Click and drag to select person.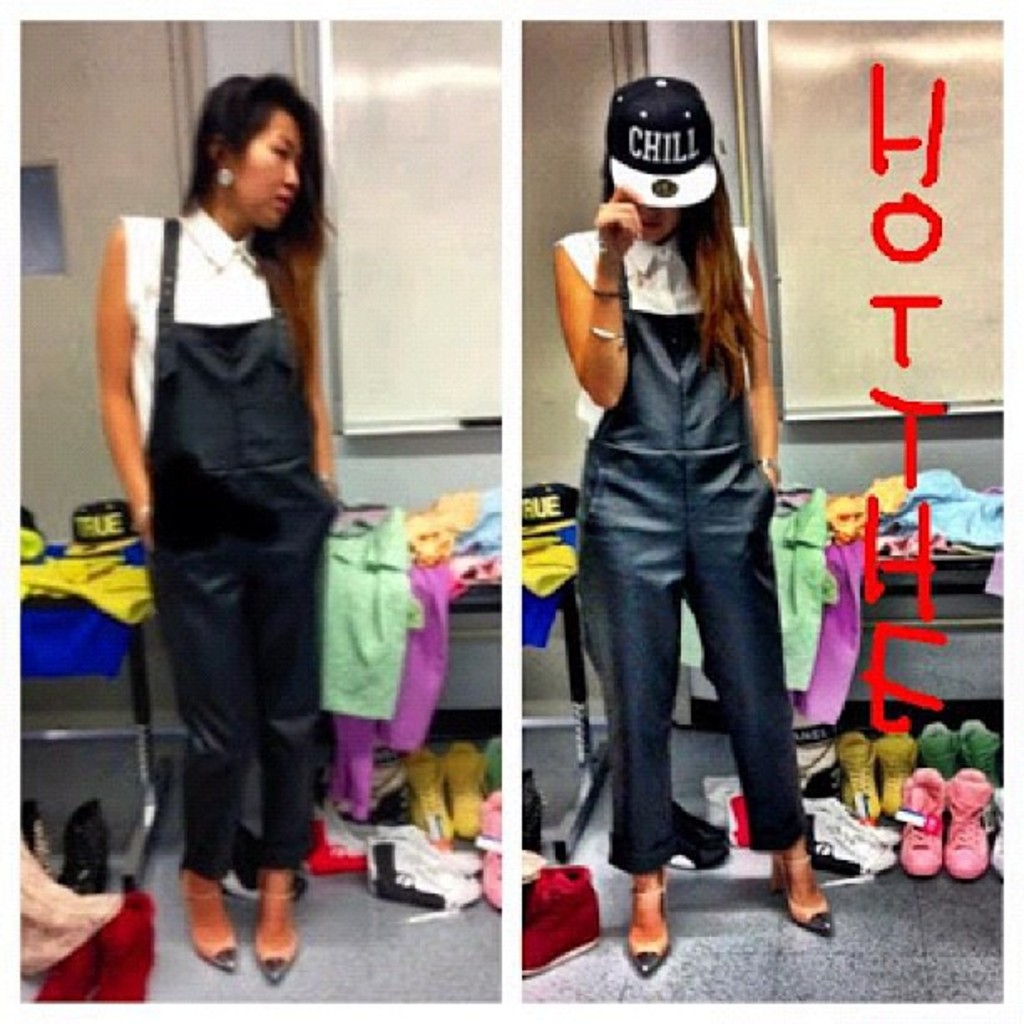
Selection: 540 54 825 989.
